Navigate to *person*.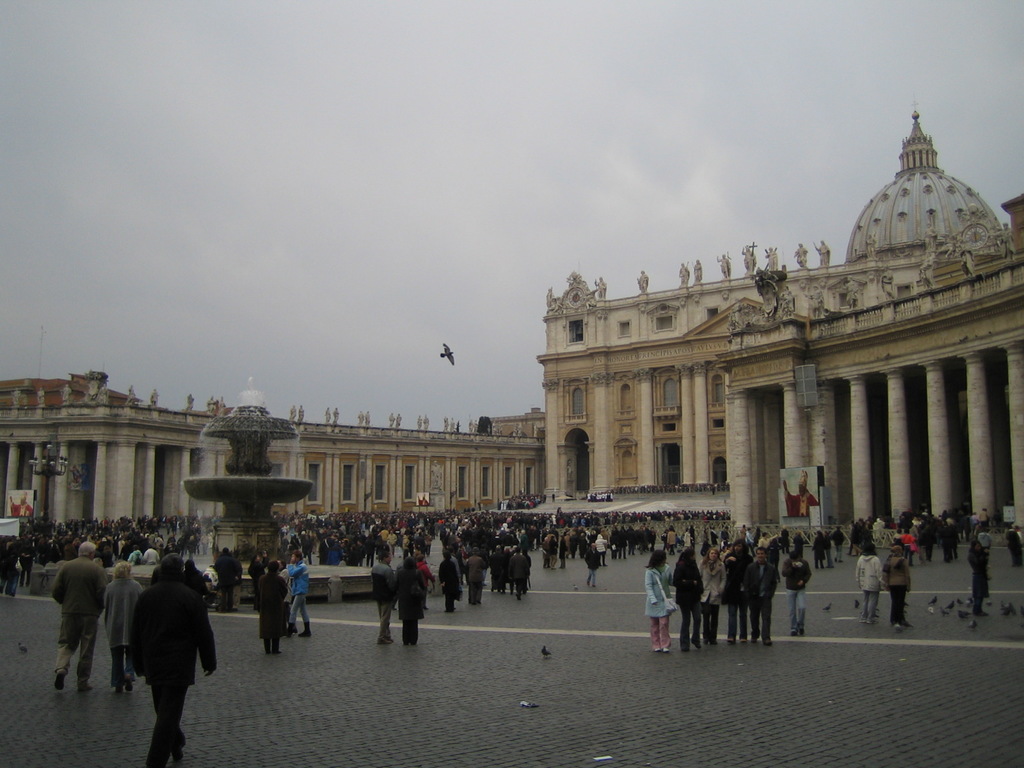
Navigation target: [824, 531, 840, 570].
